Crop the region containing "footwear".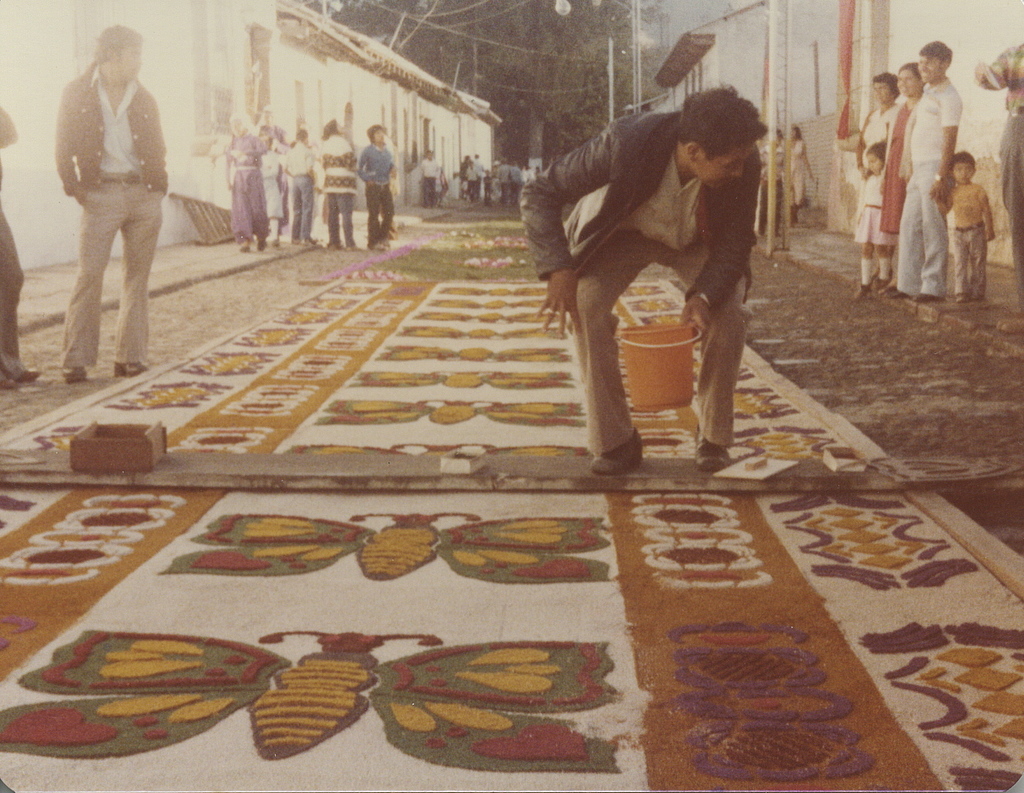
Crop region: [856,283,870,303].
